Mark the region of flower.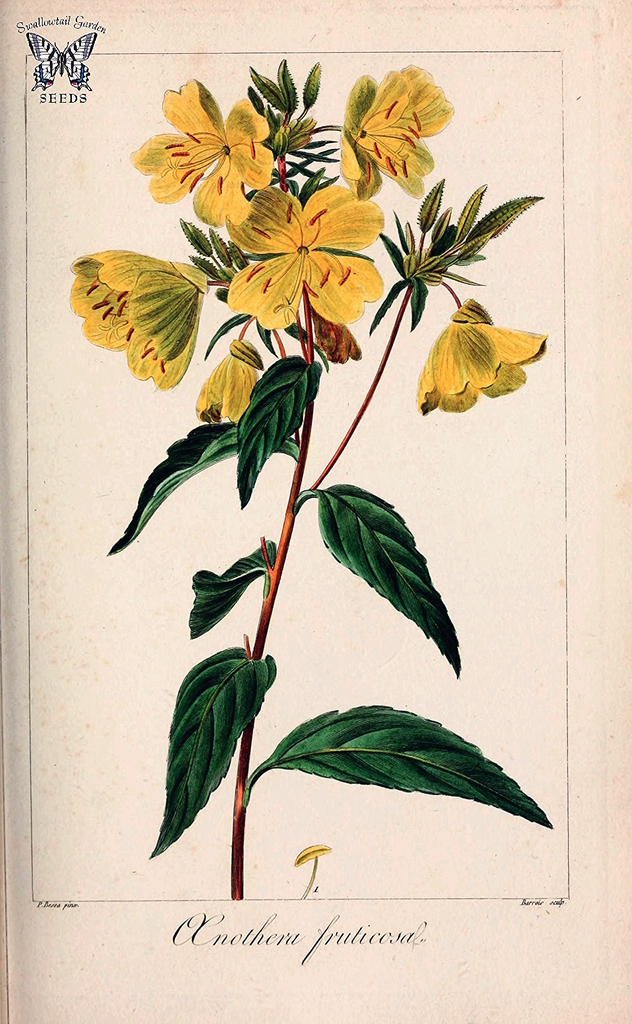
Region: [143, 74, 273, 192].
